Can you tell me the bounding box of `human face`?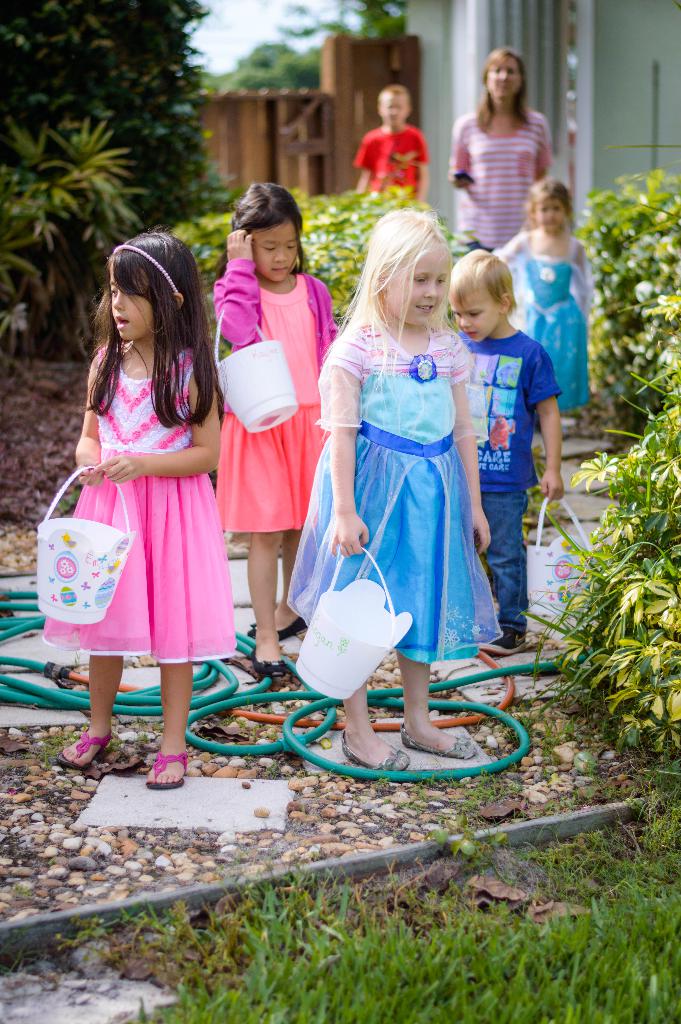
bbox=(258, 225, 302, 285).
